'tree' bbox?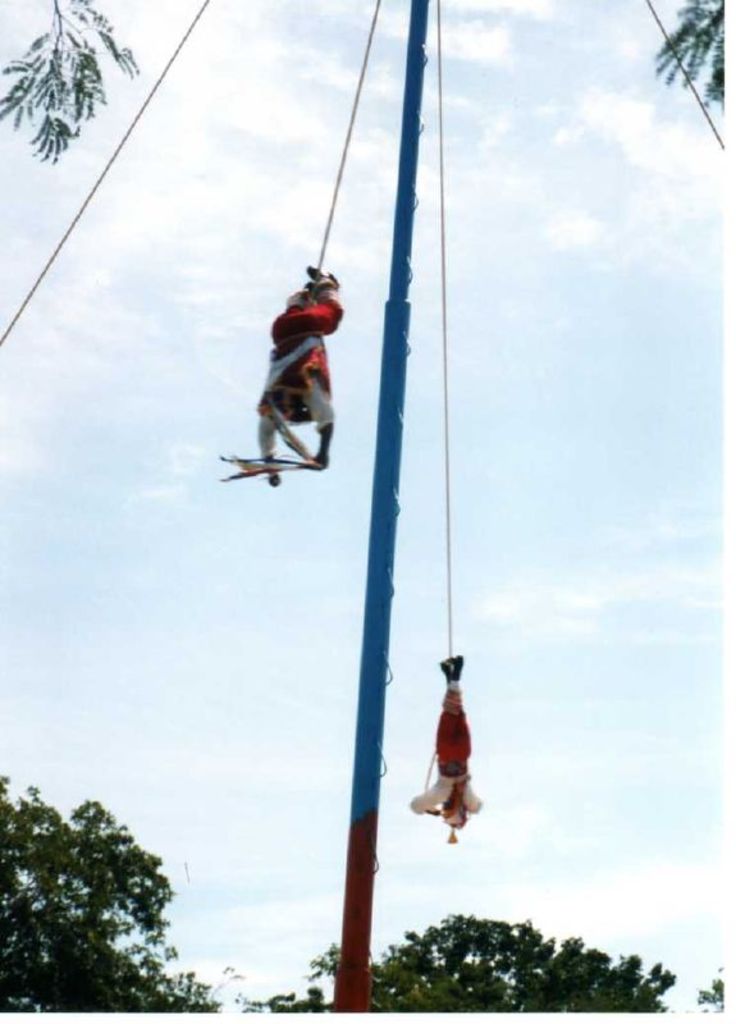
[649, 0, 722, 104]
